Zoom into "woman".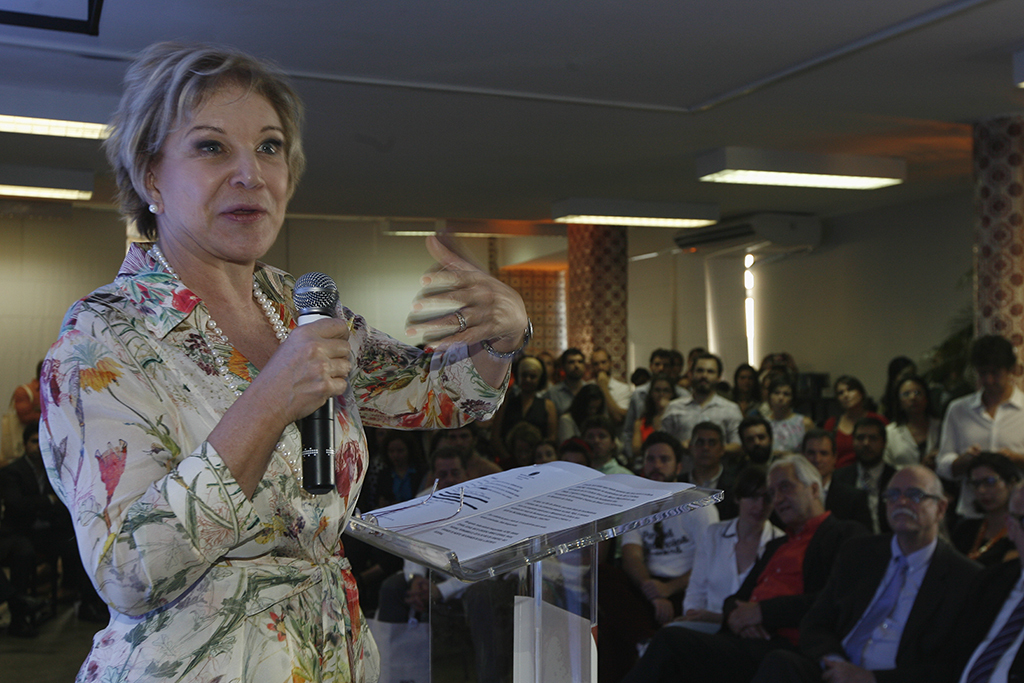
Zoom target: (631, 377, 683, 459).
